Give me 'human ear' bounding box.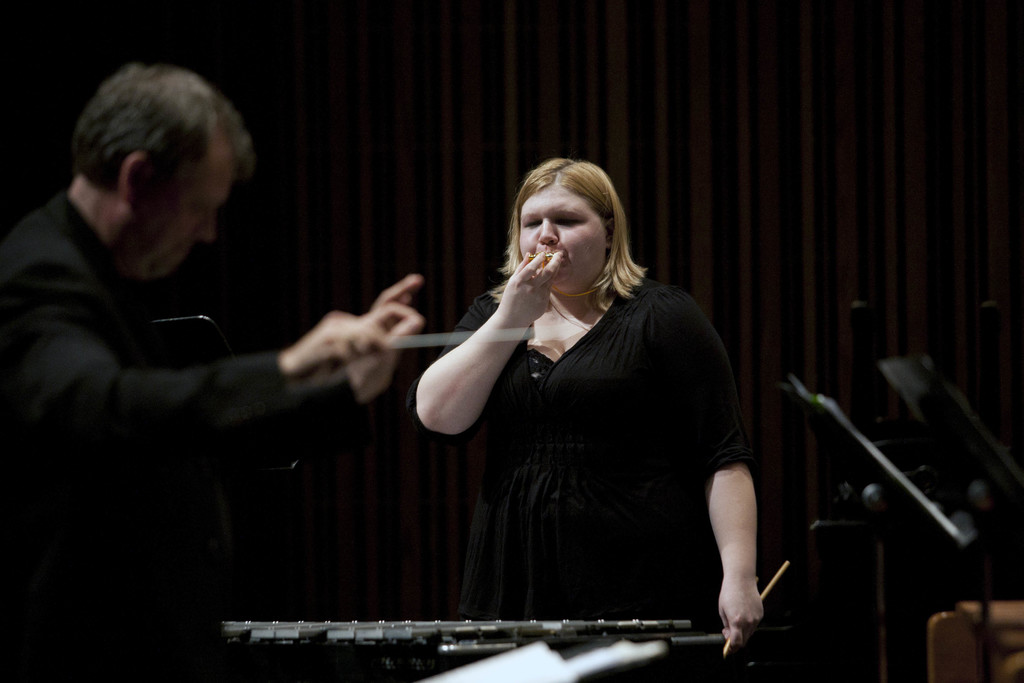
120, 154, 149, 201.
